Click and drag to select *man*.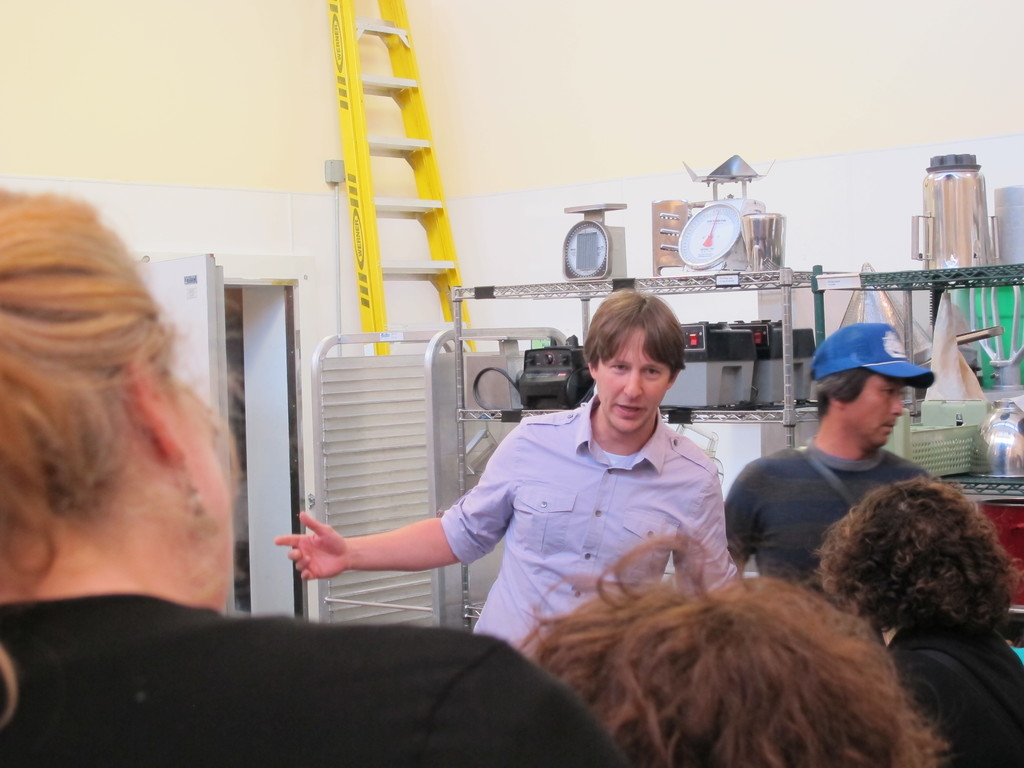
Selection: x1=378, y1=301, x2=764, y2=682.
